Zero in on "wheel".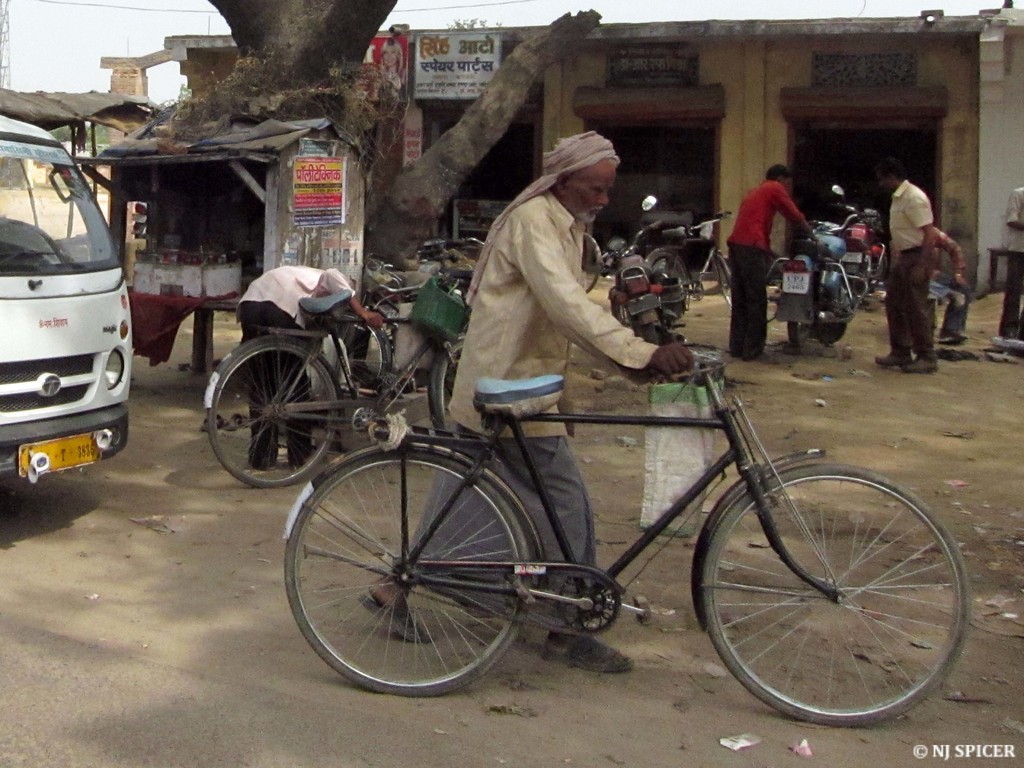
Zeroed in: crop(282, 438, 563, 704).
